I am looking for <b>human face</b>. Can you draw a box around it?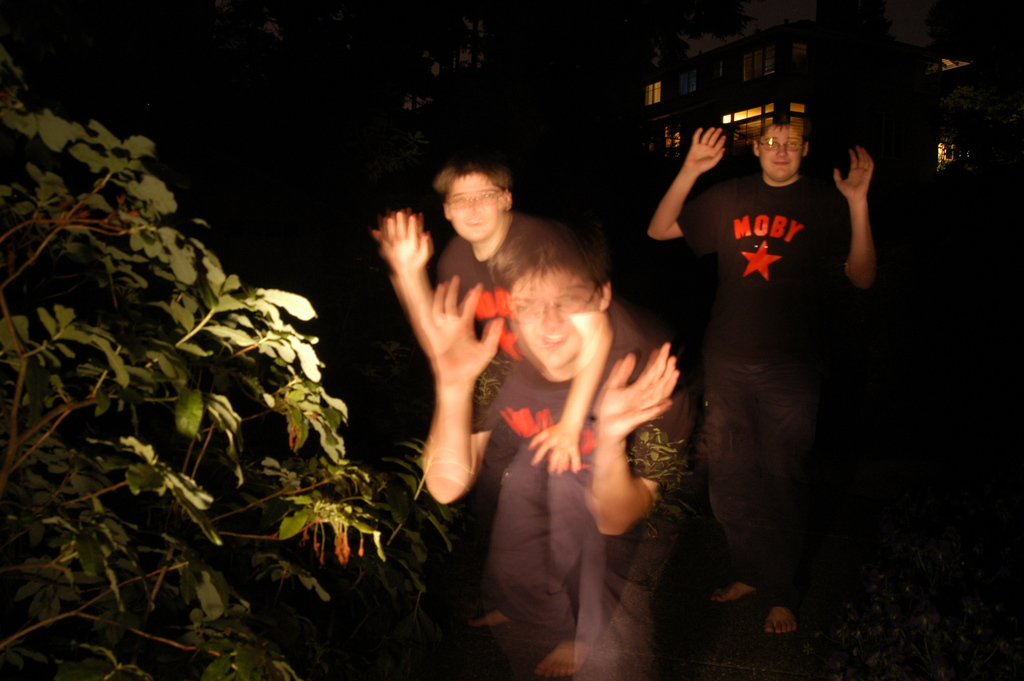
Sure, the bounding box is left=758, top=122, right=803, bottom=180.
